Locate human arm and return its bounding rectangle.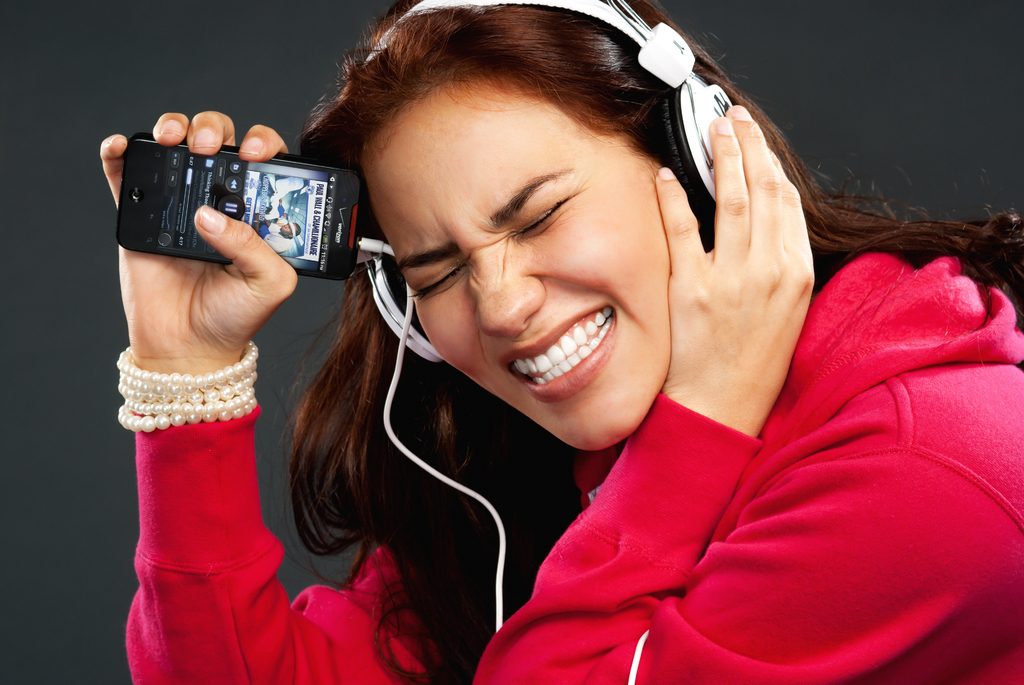
bbox=[473, 102, 1023, 684].
